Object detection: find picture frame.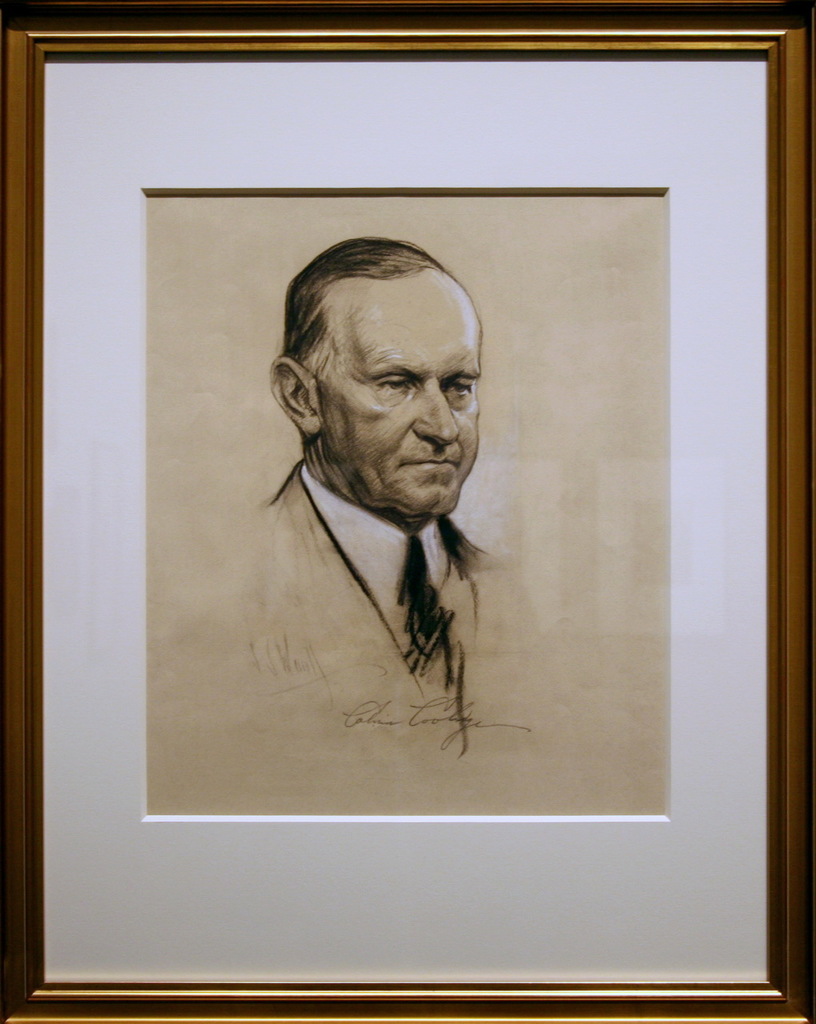
<region>19, 22, 794, 1000</region>.
